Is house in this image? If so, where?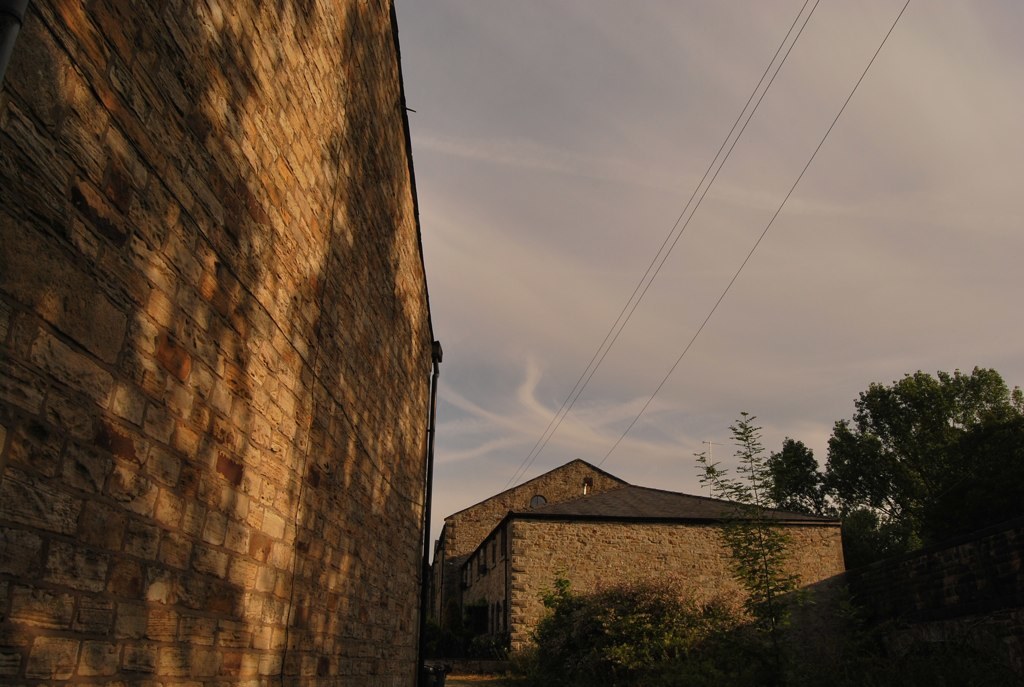
Yes, at (416, 457, 609, 686).
